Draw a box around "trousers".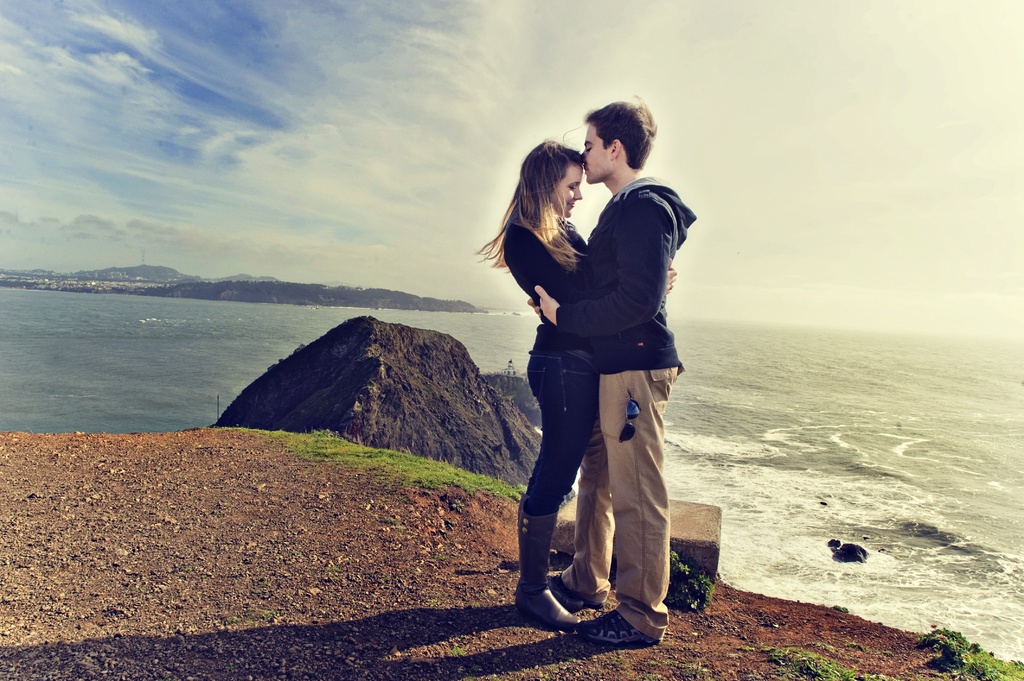
<box>570,367,683,632</box>.
